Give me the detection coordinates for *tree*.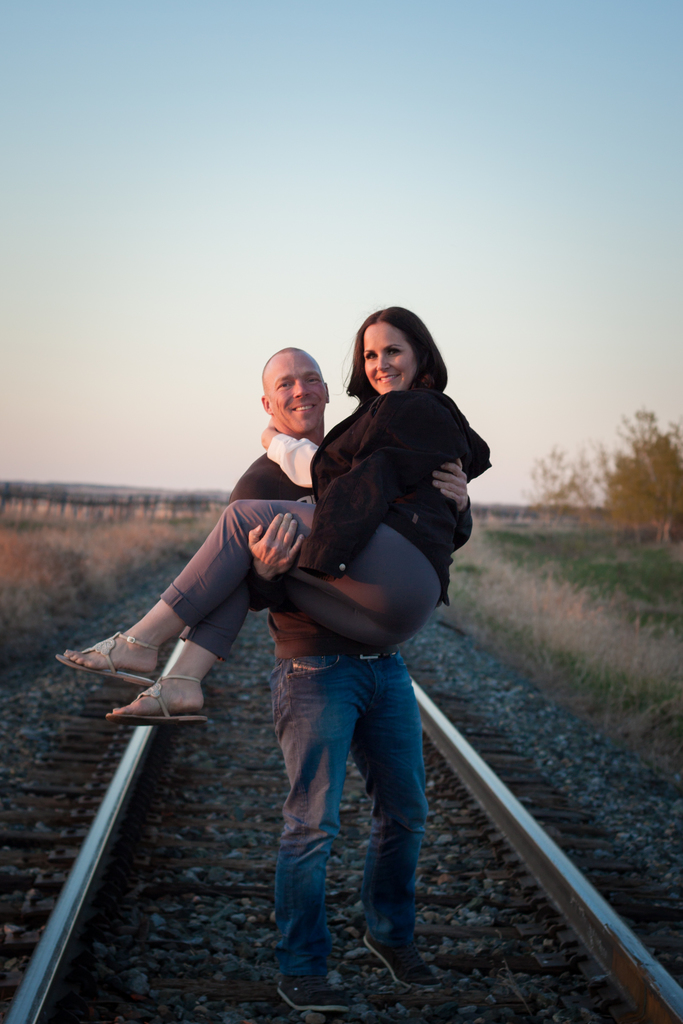
detection(602, 410, 682, 538).
